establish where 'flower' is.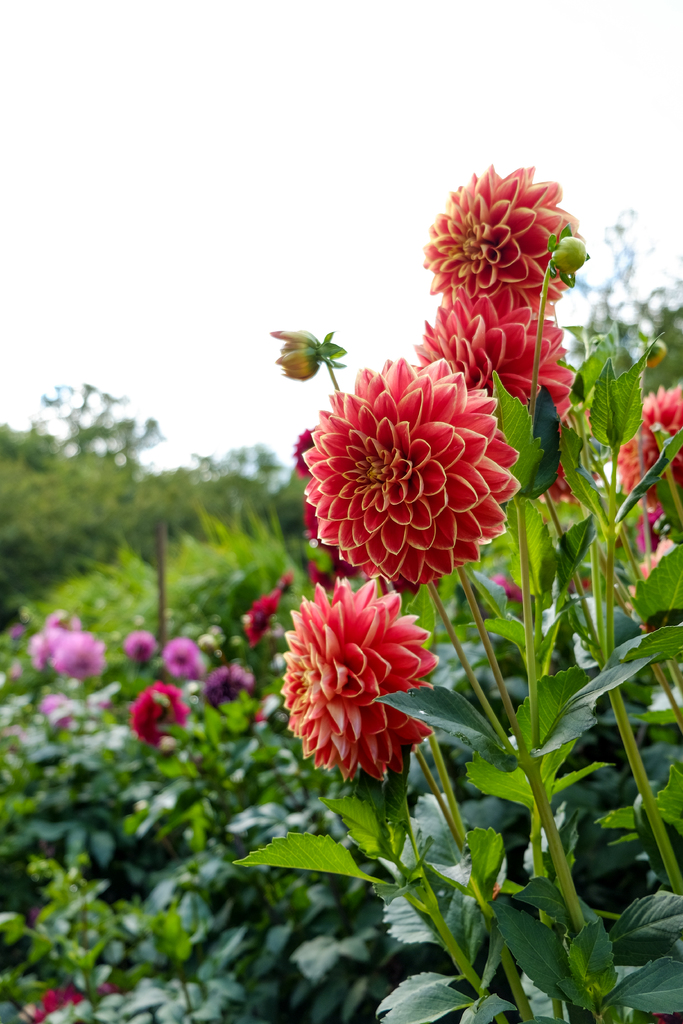
Established at locate(537, 399, 600, 500).
